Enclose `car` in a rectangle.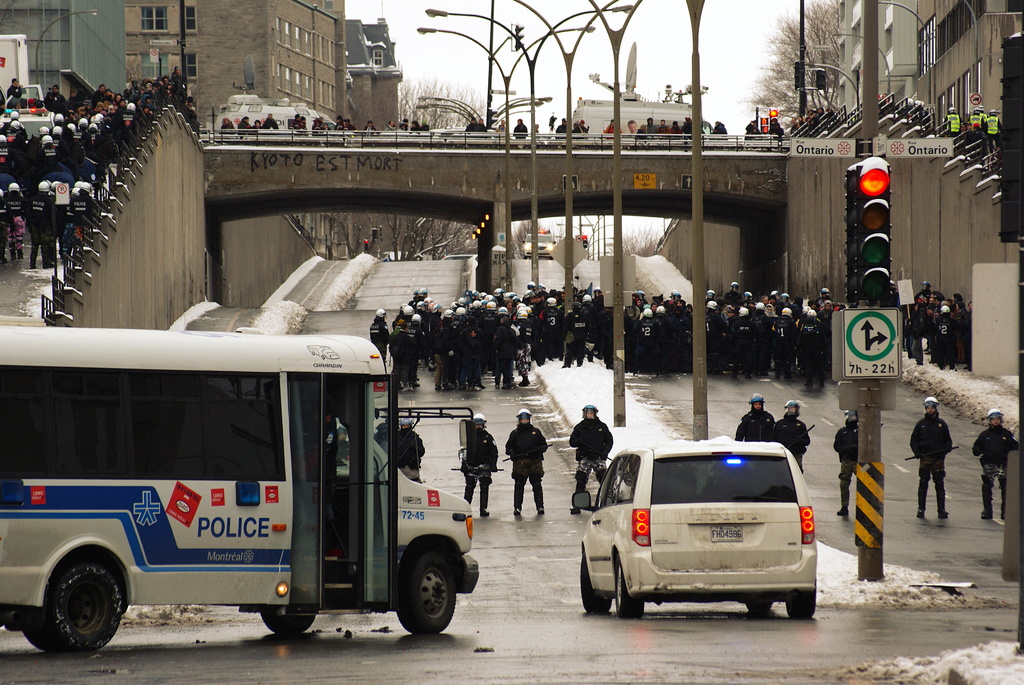
568, 438, 832, 635.
